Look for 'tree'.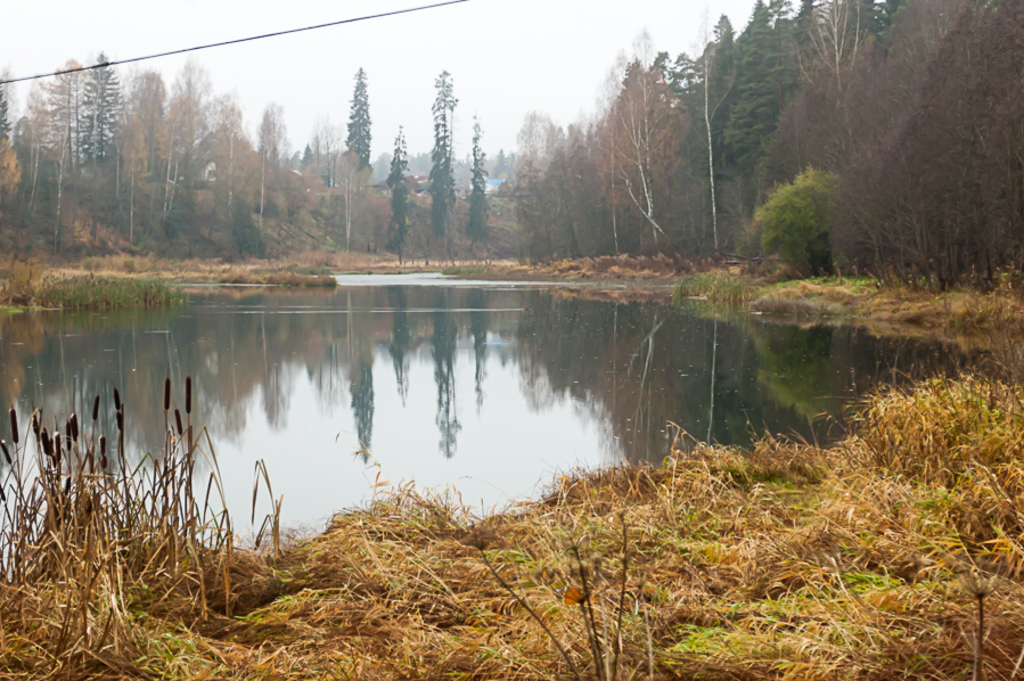
Found: bbox(427, 77, 458, 228).
